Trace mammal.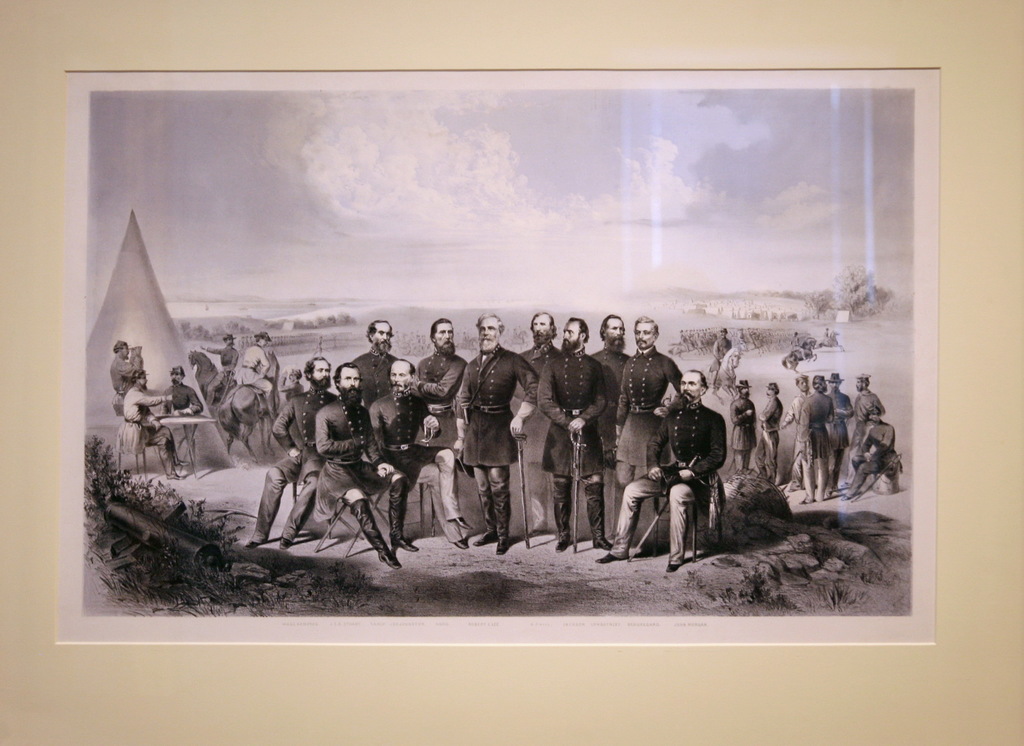
Traced to 816:330:846:353.
